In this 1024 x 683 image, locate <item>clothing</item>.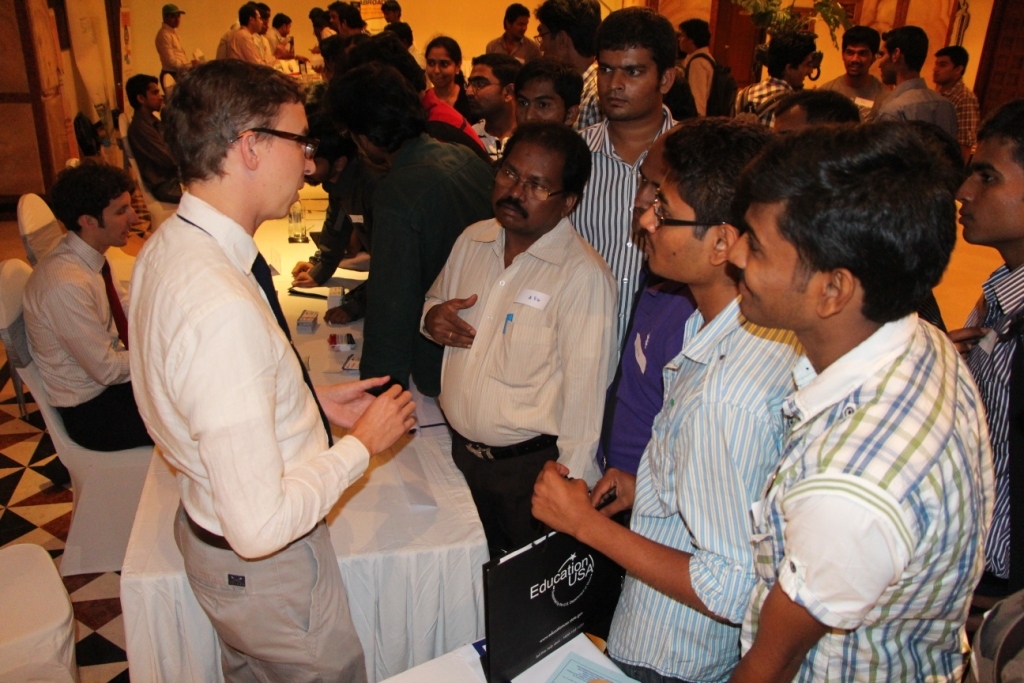
Bounding box: Rect(414, 210, 620, 556).
